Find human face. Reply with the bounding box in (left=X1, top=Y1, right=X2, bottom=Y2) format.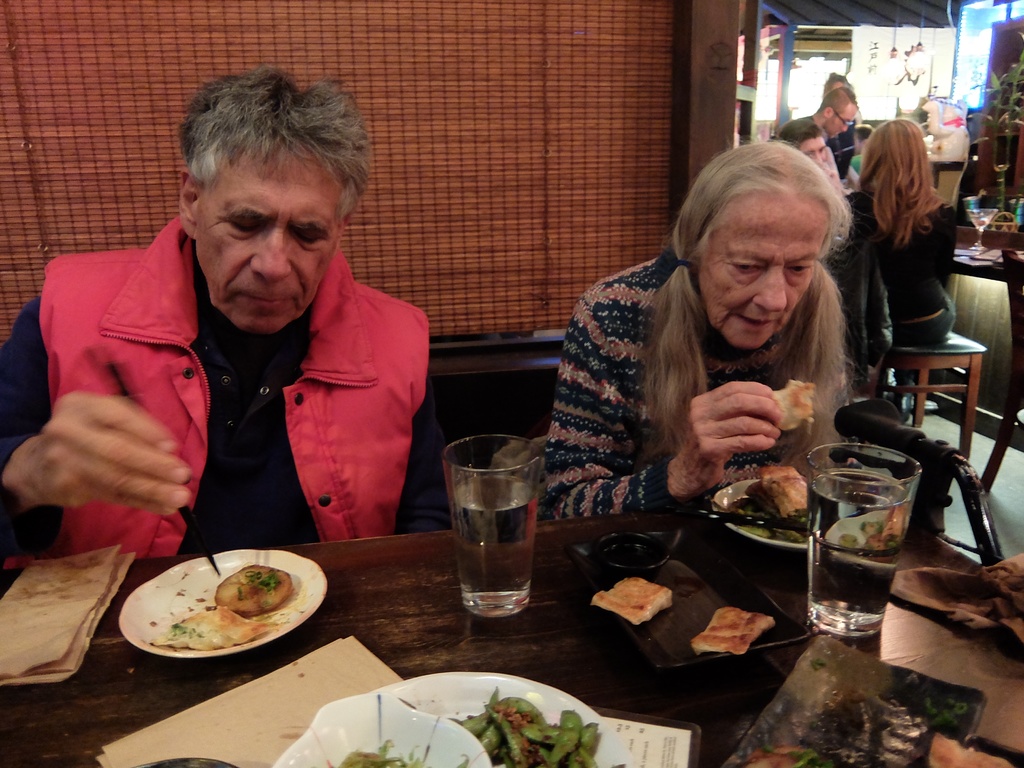
(left=701, top=196, right=828, bottom=342).
